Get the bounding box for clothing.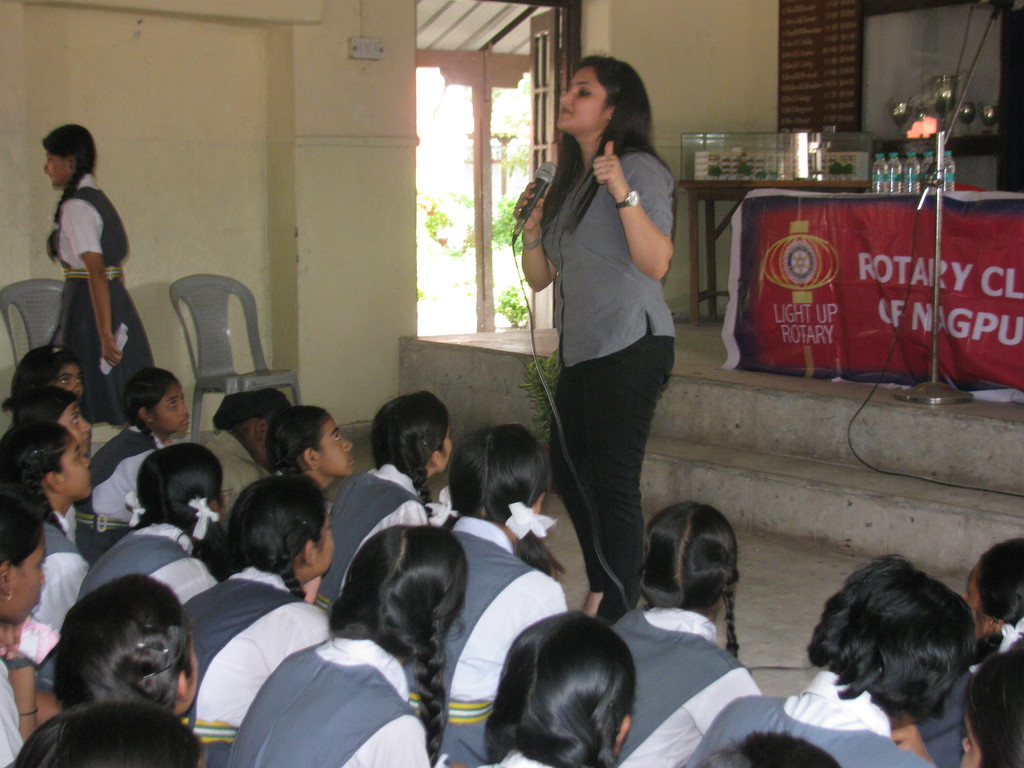
428, 512, 565, 767.
